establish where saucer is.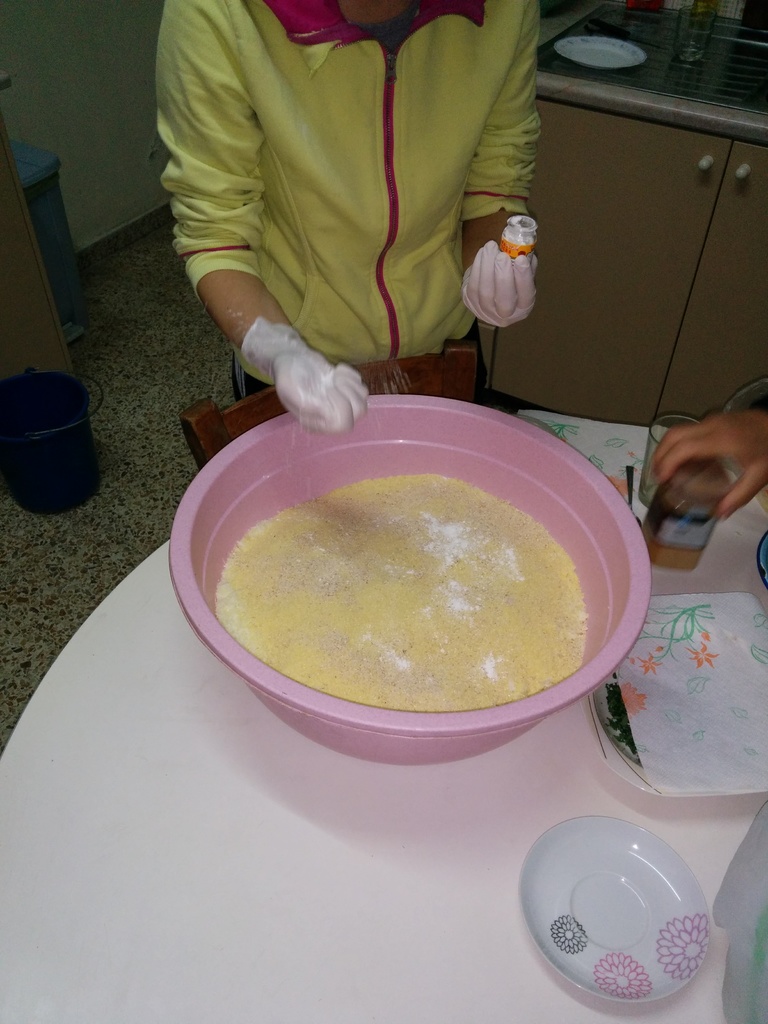
Established at BBox(519, 816, 712, 1005).
